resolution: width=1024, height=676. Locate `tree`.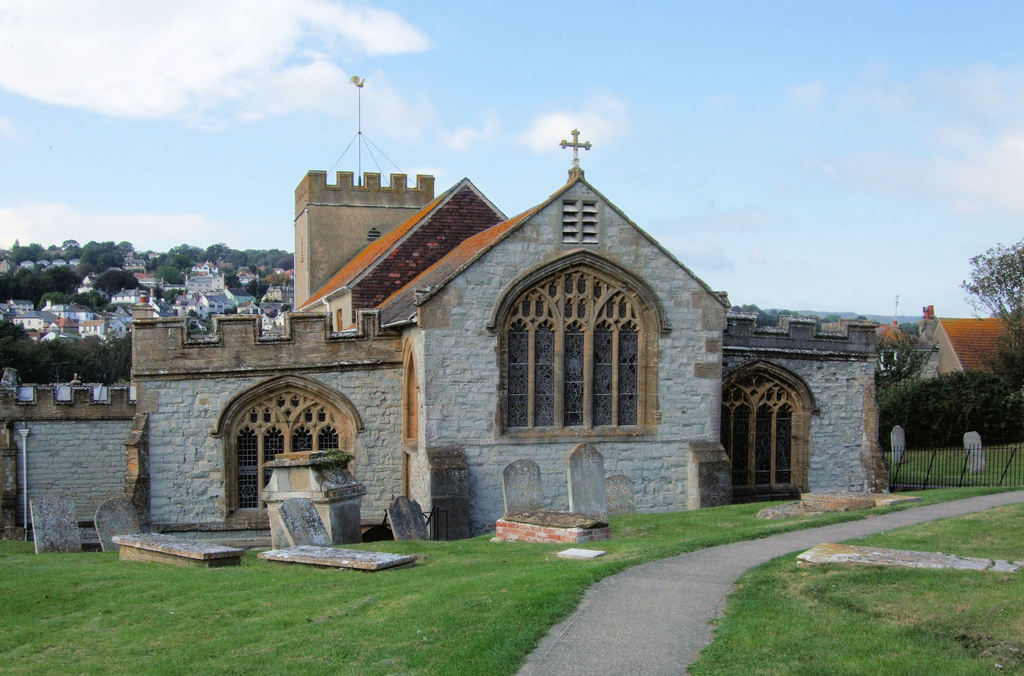
region(876, 322, 934, 390).
